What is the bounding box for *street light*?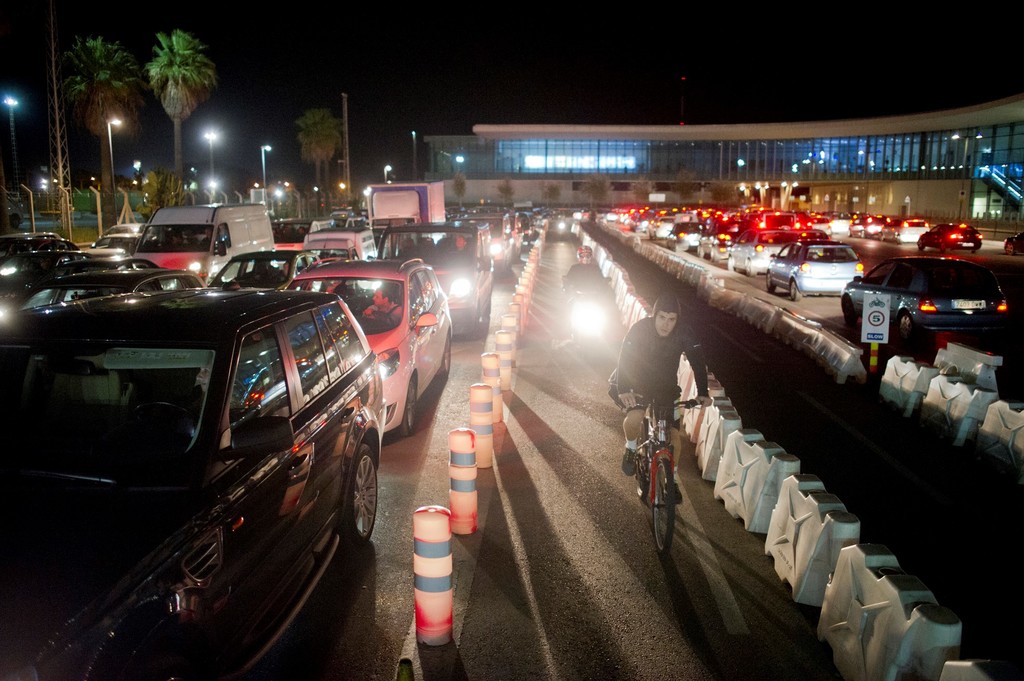
l=204, t=125, r=223, b=203.
